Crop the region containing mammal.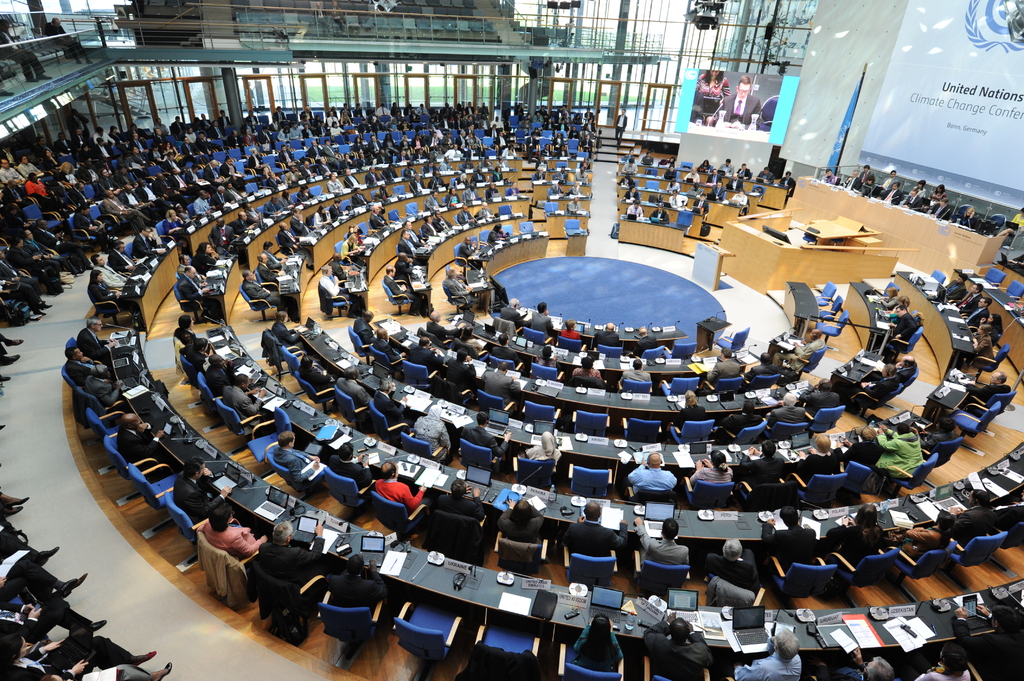
Crop region: [left=169, top=456, right=230, bottom=522].
